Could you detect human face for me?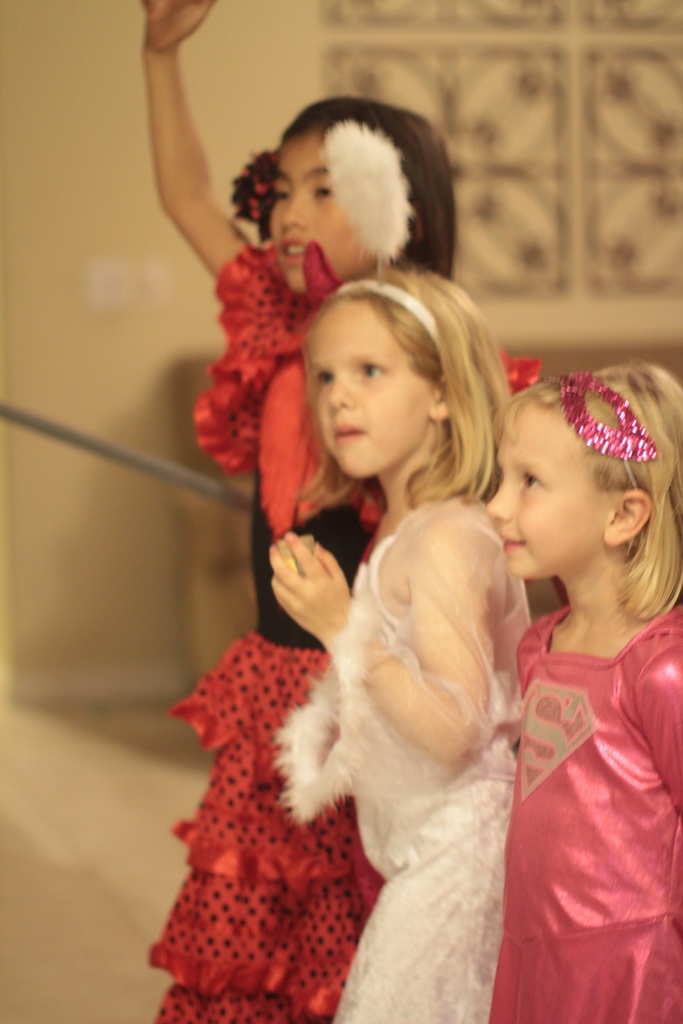
Detection result: 490 399 613 578.
